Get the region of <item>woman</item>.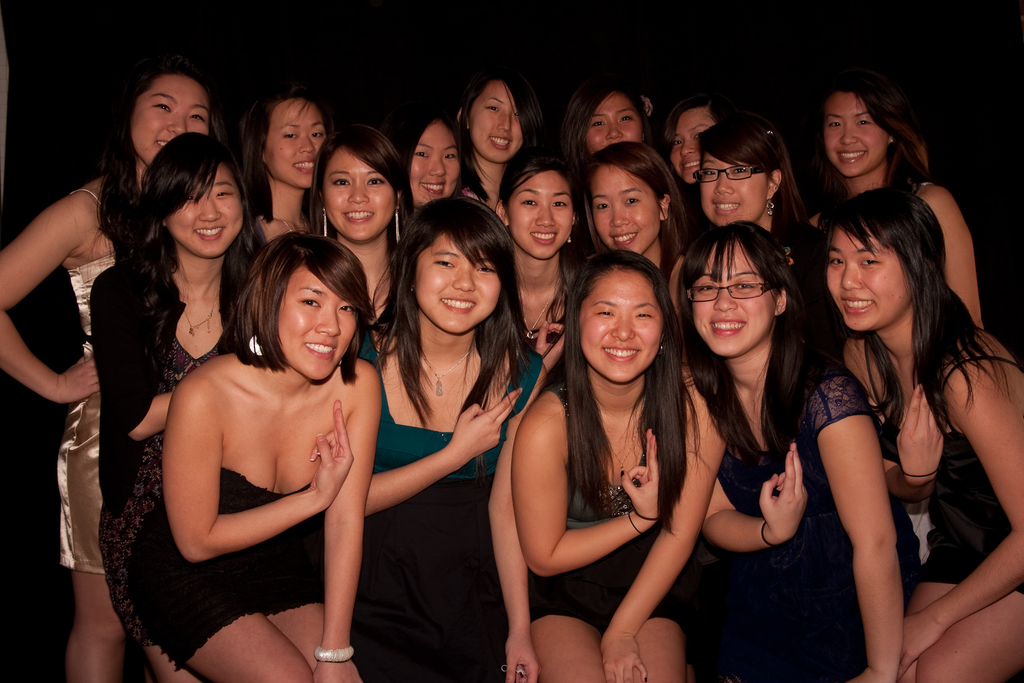
681:215:897:682.
